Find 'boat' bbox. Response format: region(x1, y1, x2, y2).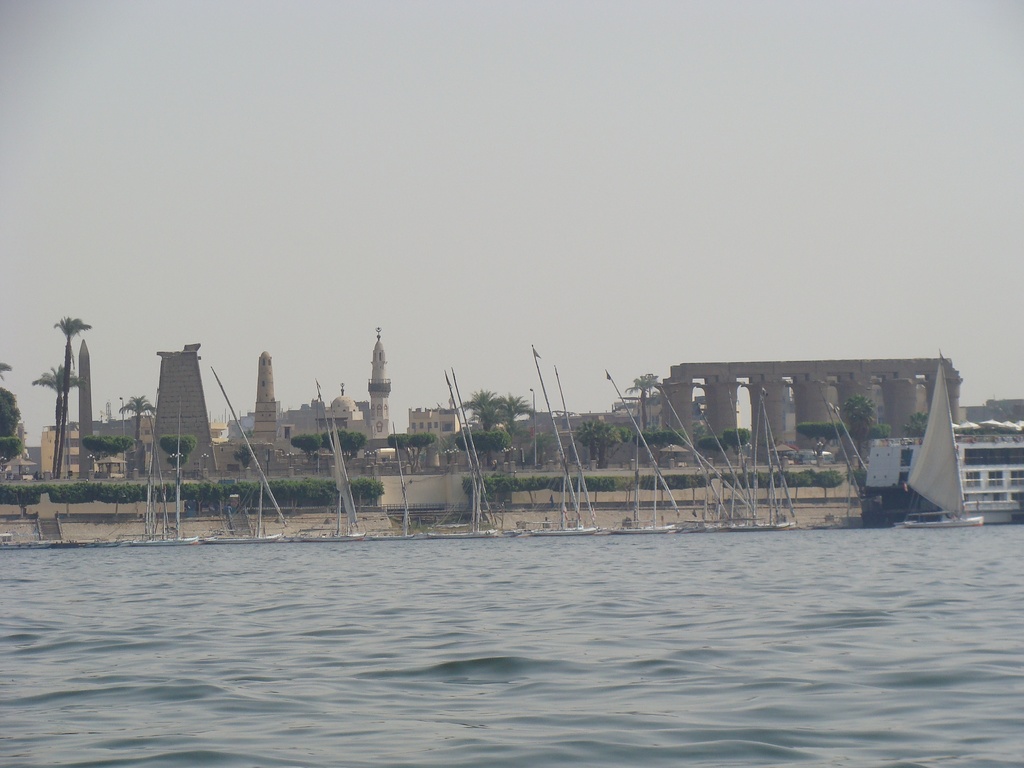
region(298, 401, 365, 543).
